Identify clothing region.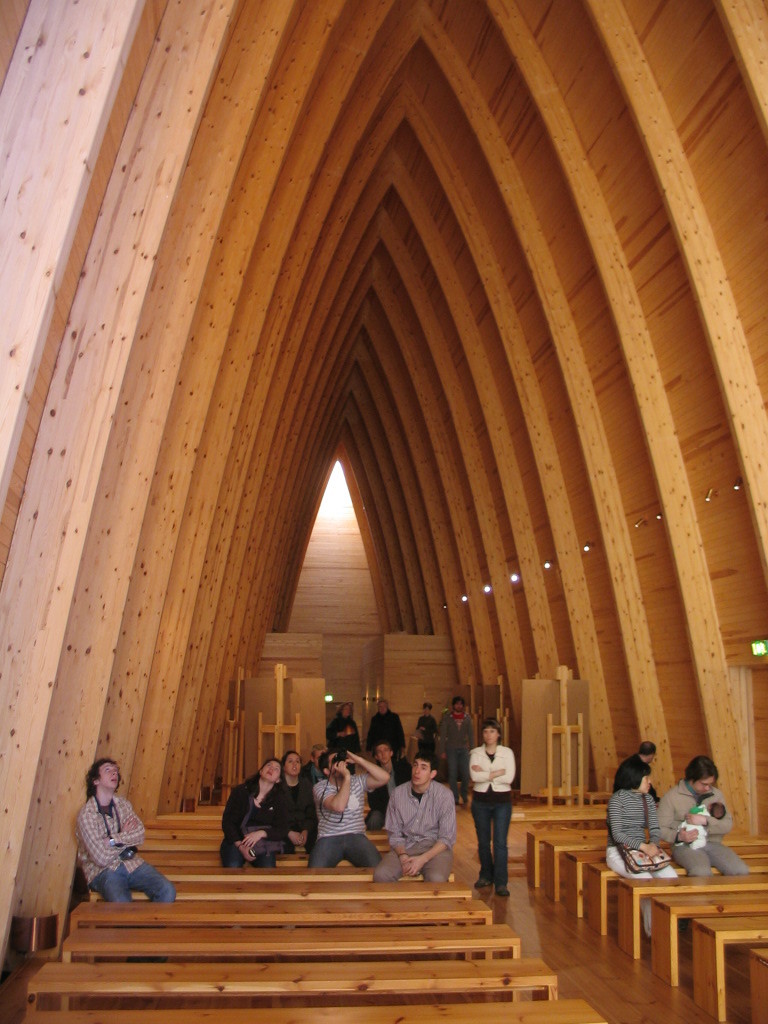
Region: rect(415, 714, 435, 753).
